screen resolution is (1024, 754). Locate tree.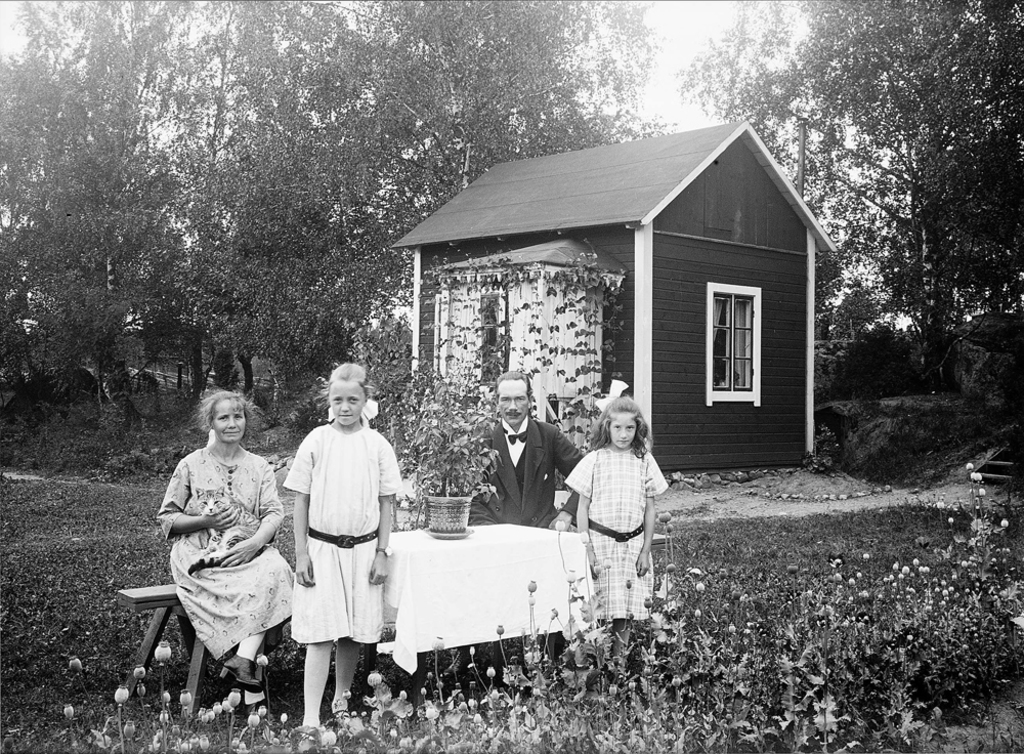
region(379, 0, 692, 202).
